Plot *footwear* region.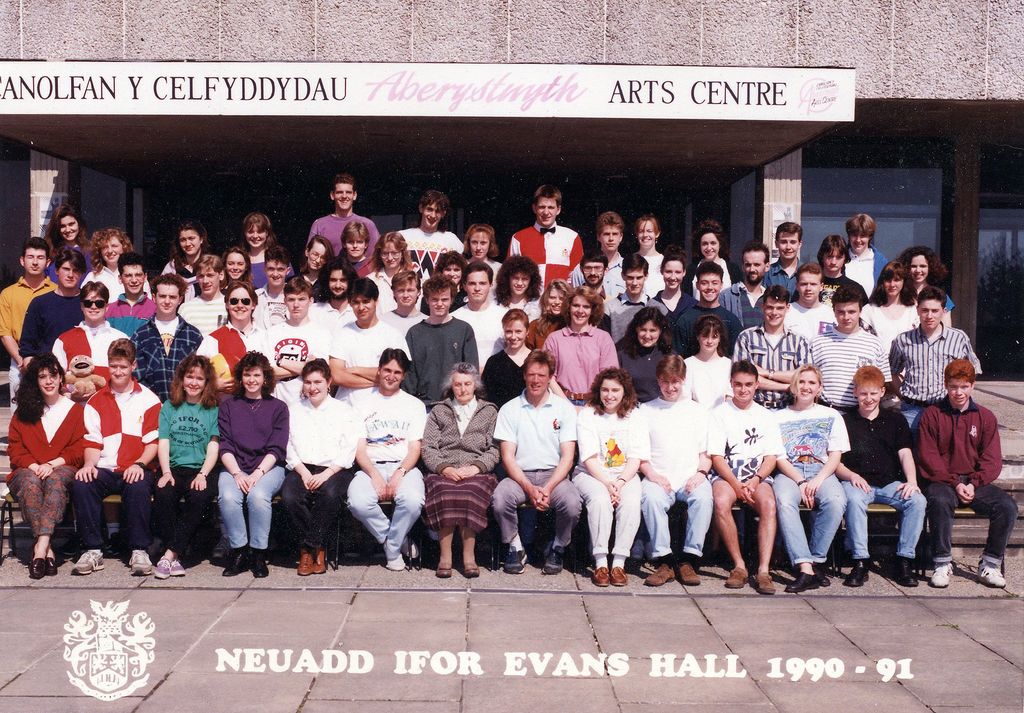
Plotted at locate(223, 554, 248, 578).
